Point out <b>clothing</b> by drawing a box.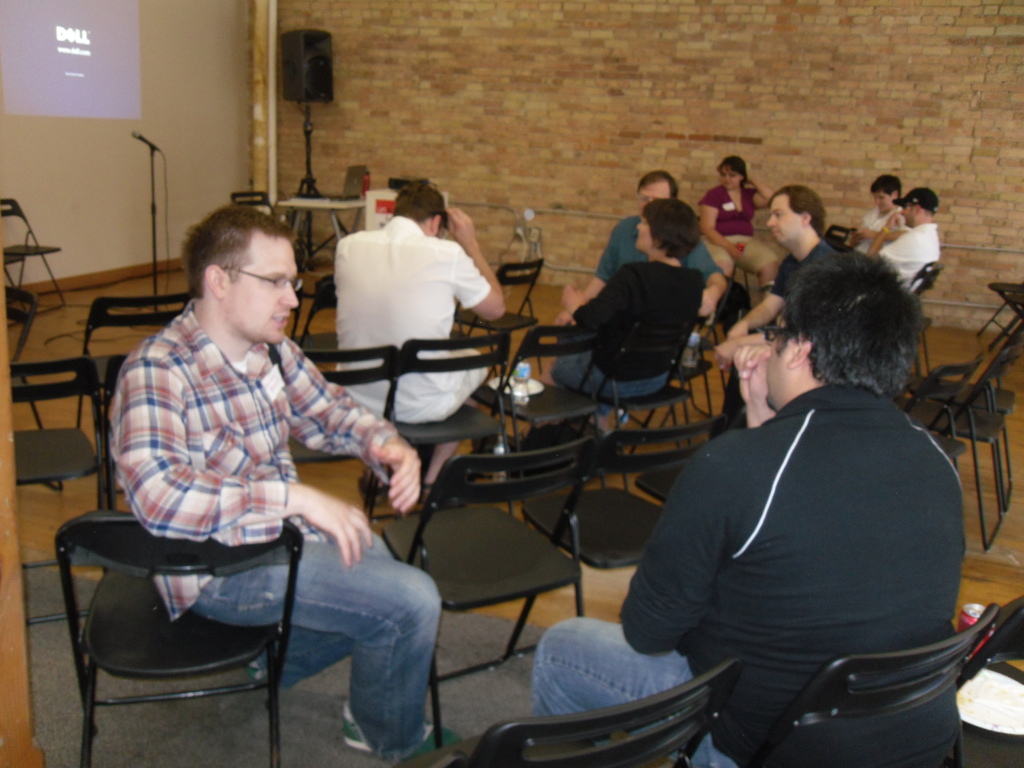
crop(876, 221, 938, 294).
